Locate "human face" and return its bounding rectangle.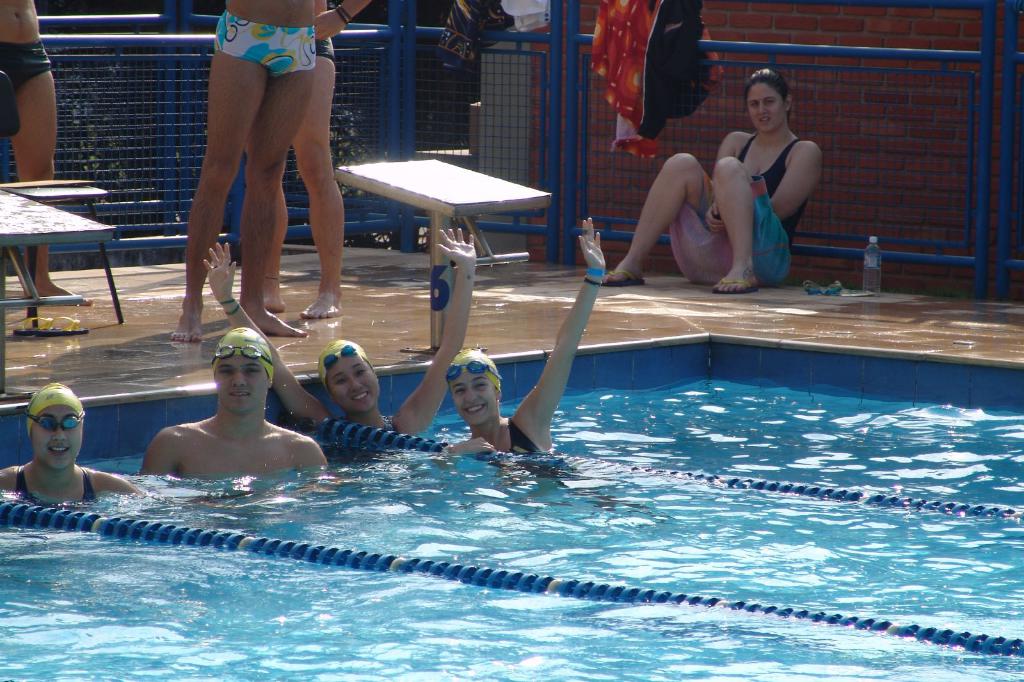
detection(213, 360, 261, 409).
